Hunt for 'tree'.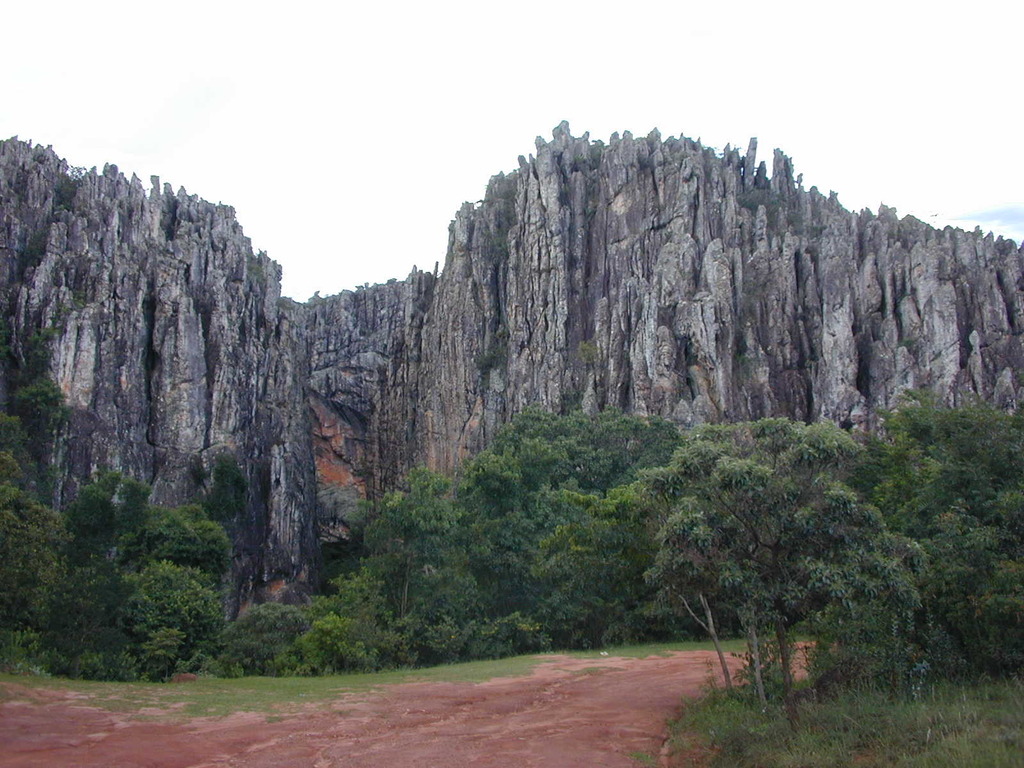
Hunted down at 849, 406, 1023, 671.
